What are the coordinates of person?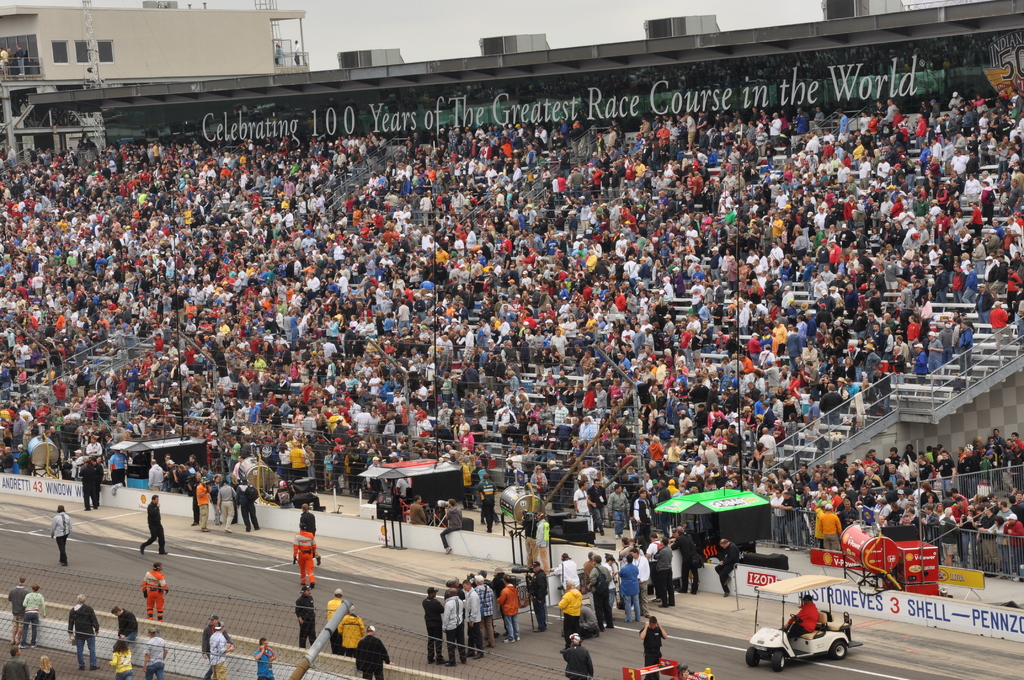
1 649 27 679.
